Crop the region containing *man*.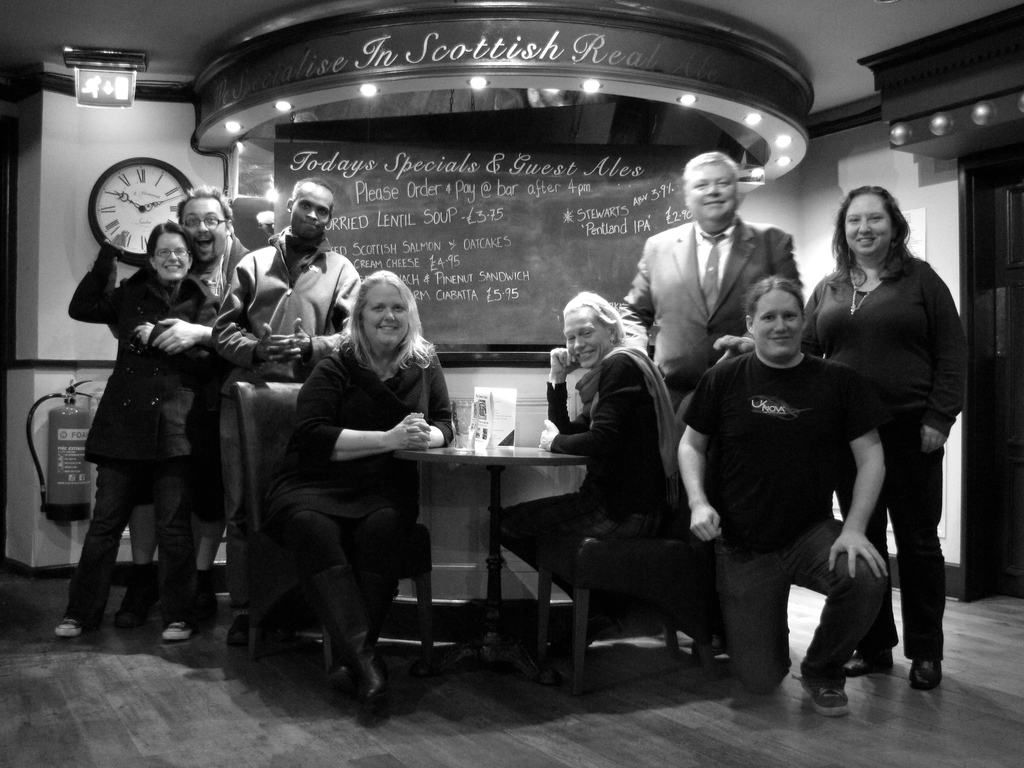
Crop region: region(118, 184, 256, 628).
